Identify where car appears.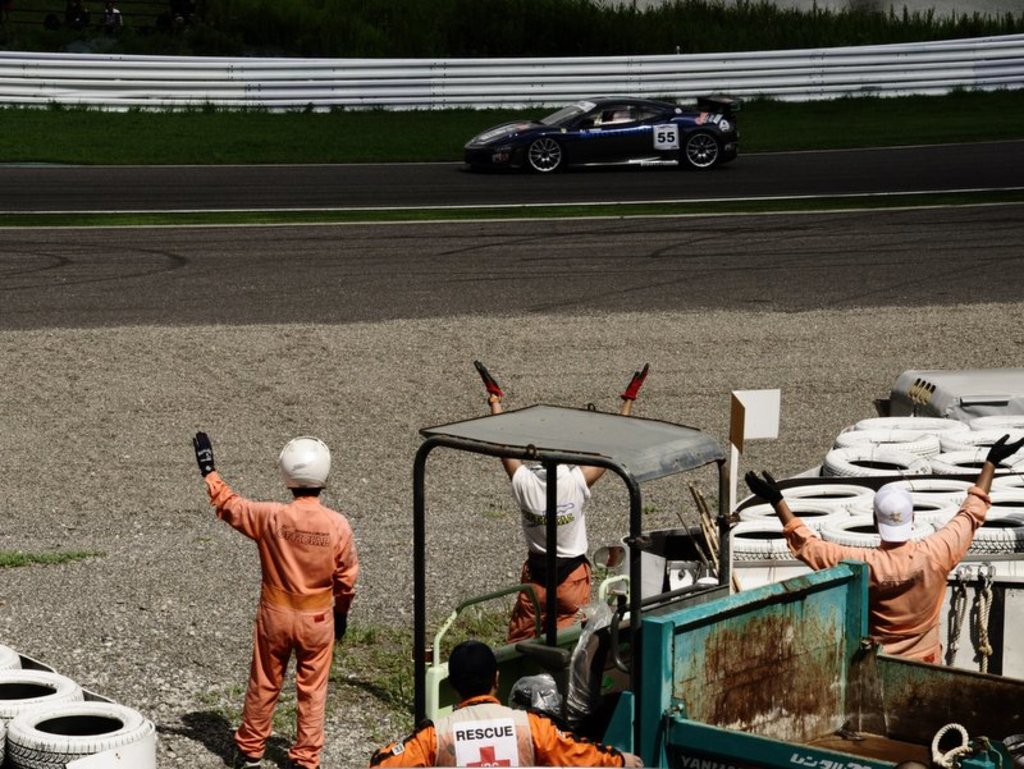
Appears at 462 96 736 177.
